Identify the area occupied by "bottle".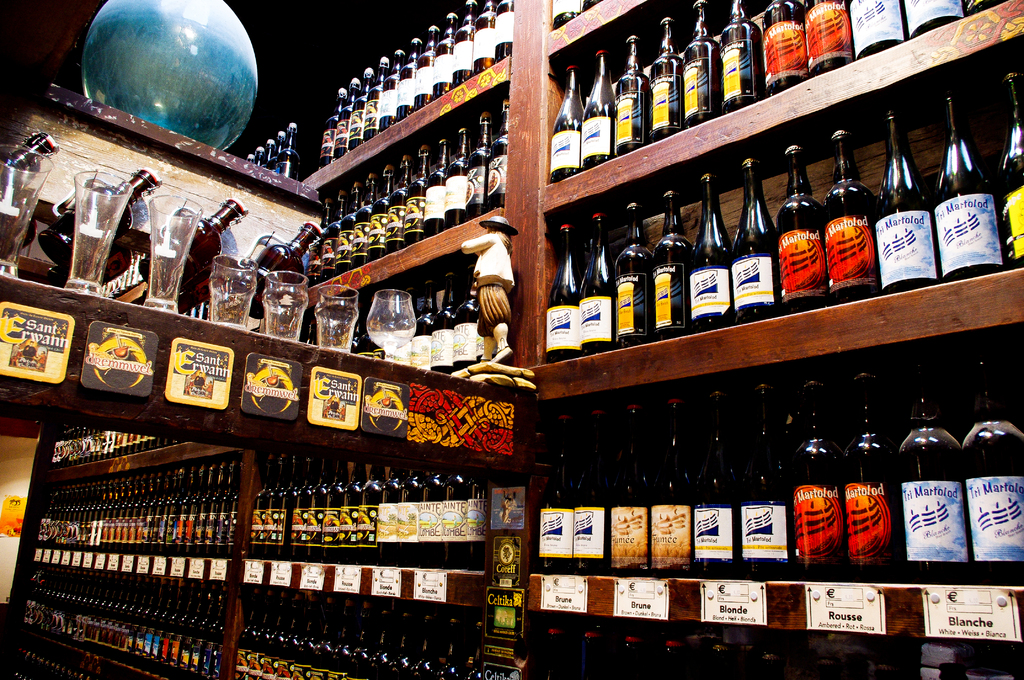
Area: region(615, 203, 655, 350).
